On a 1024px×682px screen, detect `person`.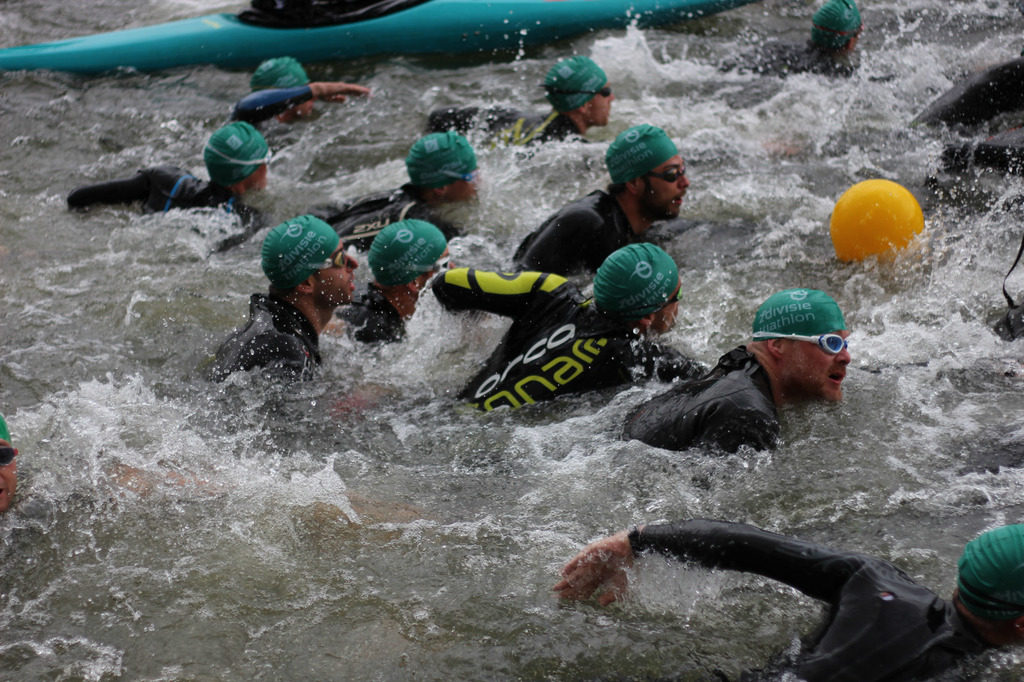
(x1=323, y1=122, x2=476, y2=250).
